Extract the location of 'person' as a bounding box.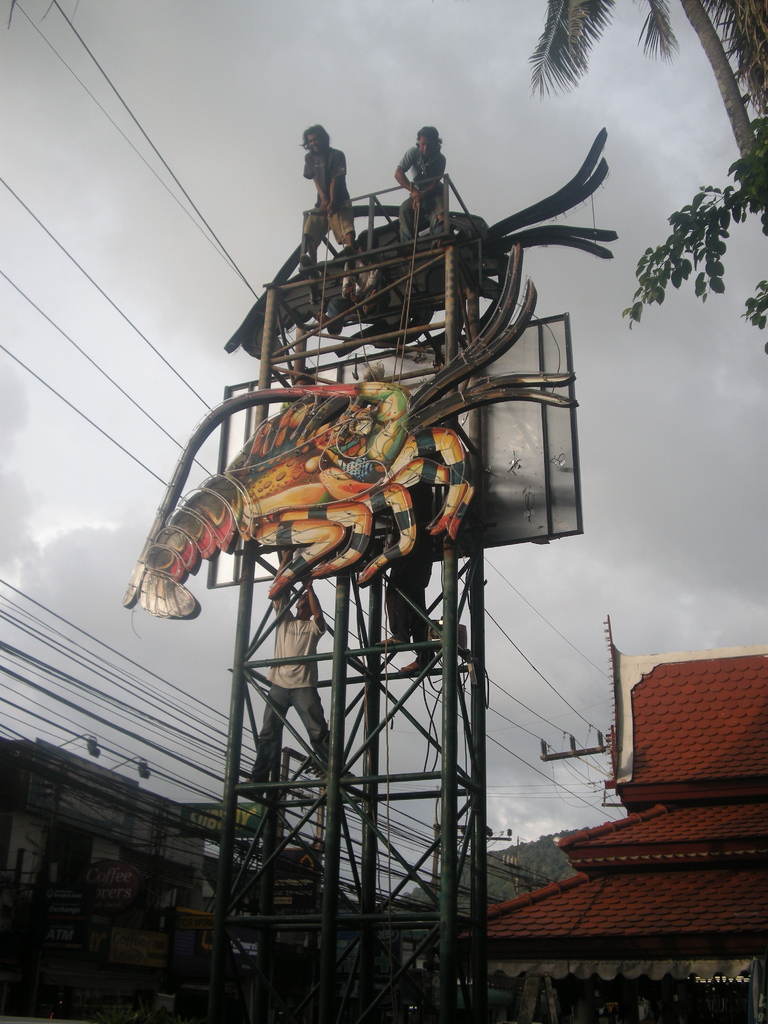
bbox=[294, 122, 351, 257].
